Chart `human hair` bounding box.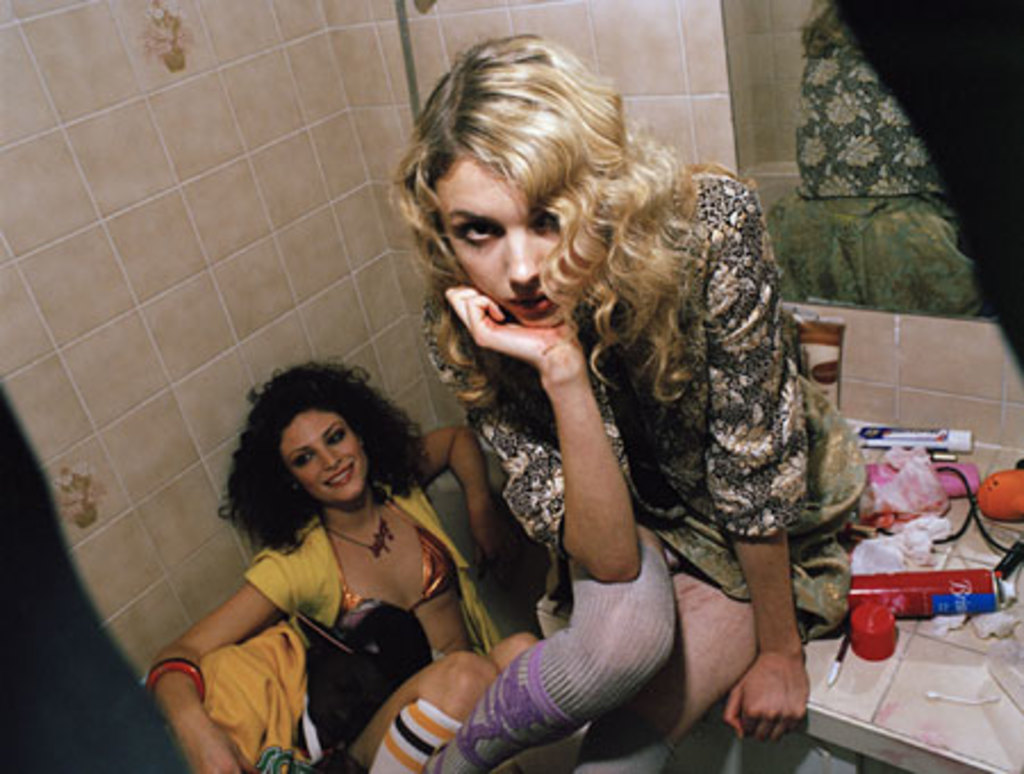
Charted: 389, 34, 751, 405.
